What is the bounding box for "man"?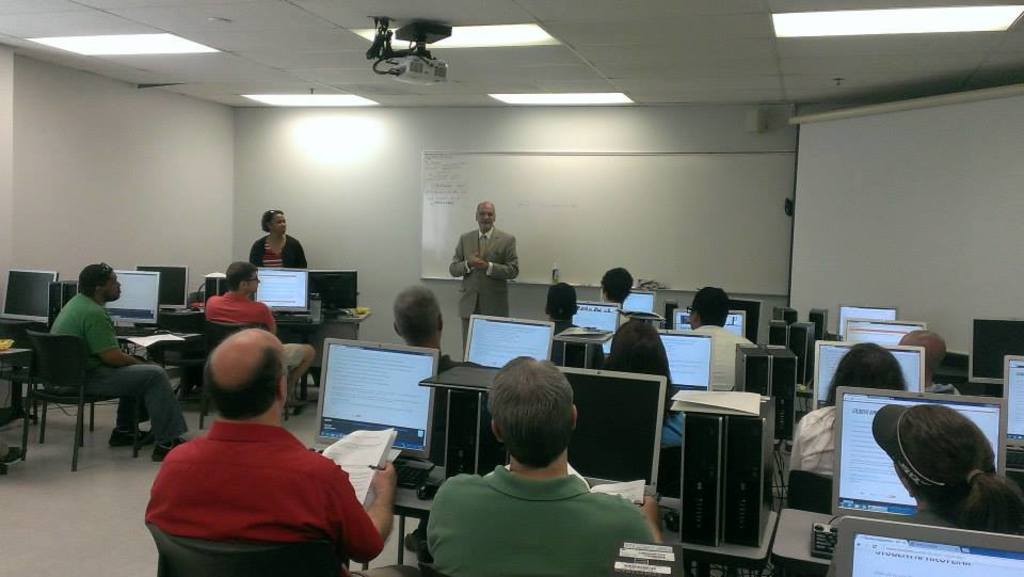
bbox=[141, 320, 422, 576].
